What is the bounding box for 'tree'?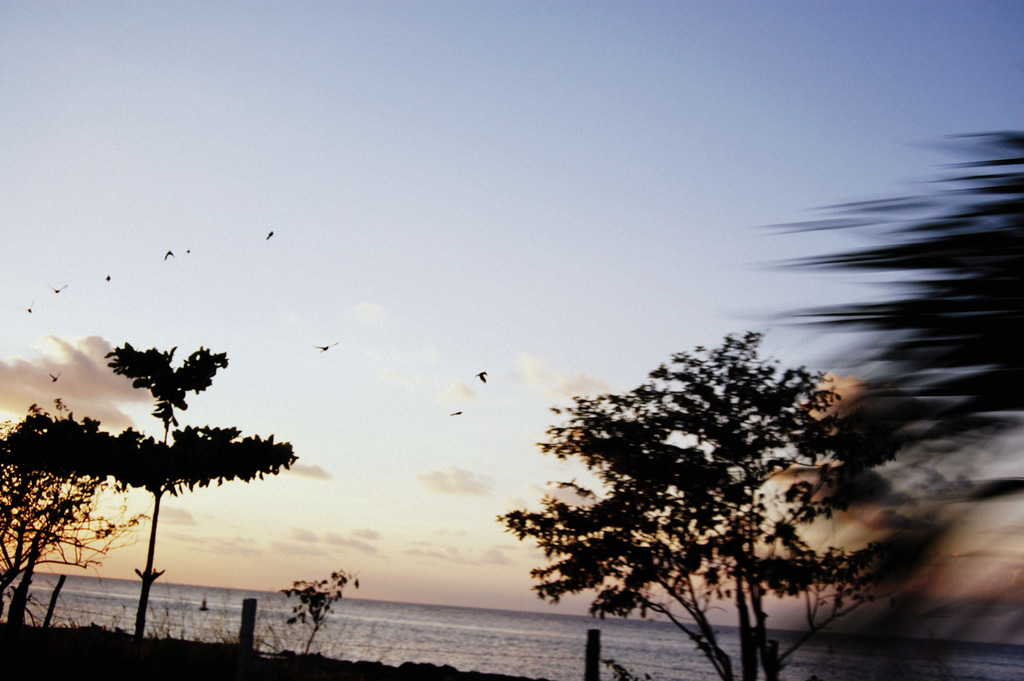
0 340 300 629.
